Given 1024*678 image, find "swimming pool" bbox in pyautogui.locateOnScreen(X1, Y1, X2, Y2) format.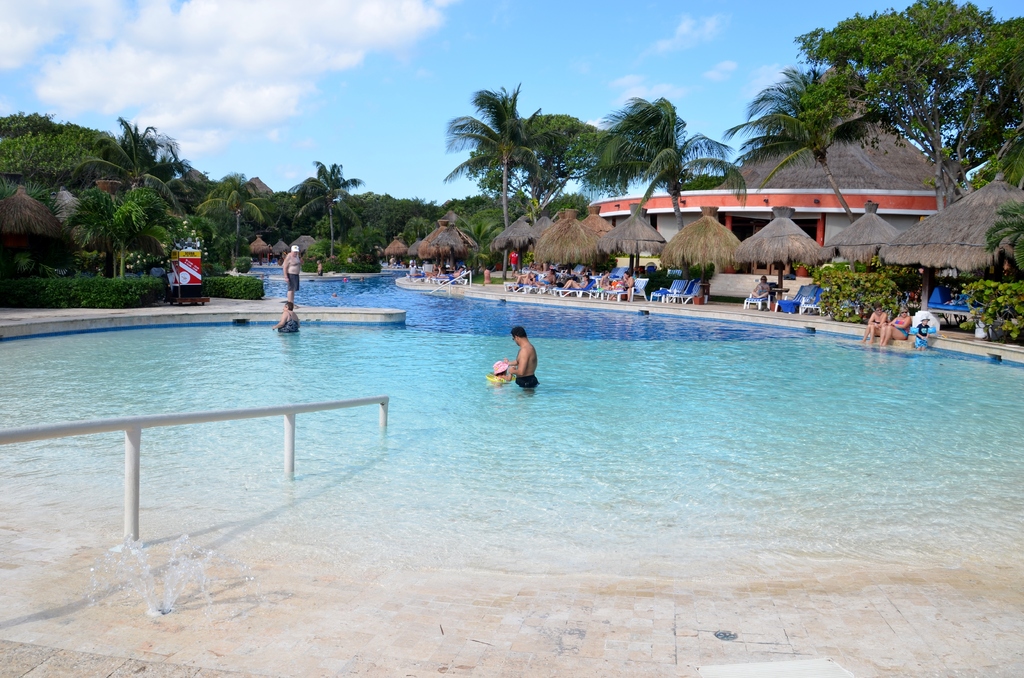
pyautogui.locateOnScreen(0, 269, 1023, 677).
